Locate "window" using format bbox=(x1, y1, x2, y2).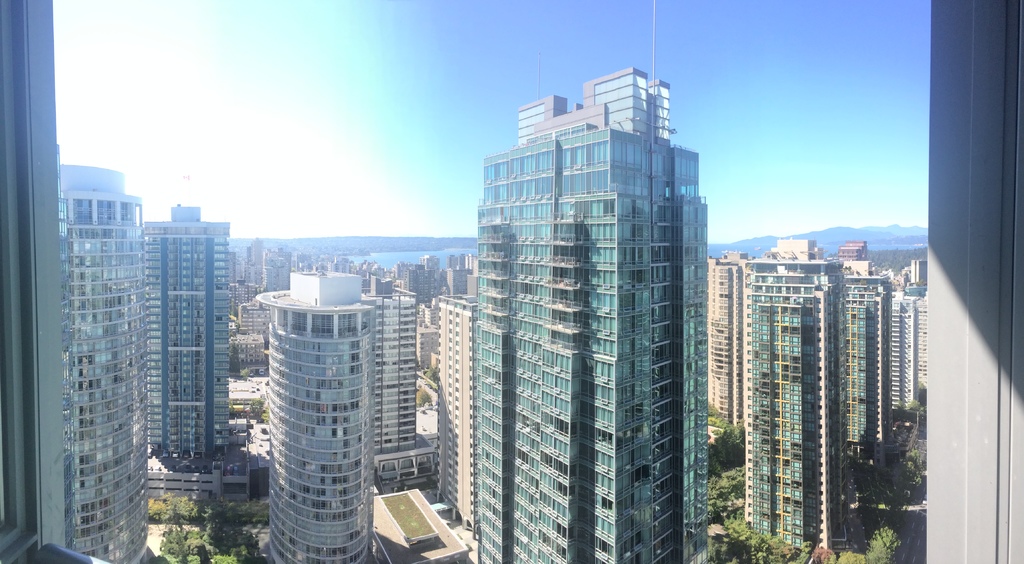
bbox=(454, 402, 458, 412).
